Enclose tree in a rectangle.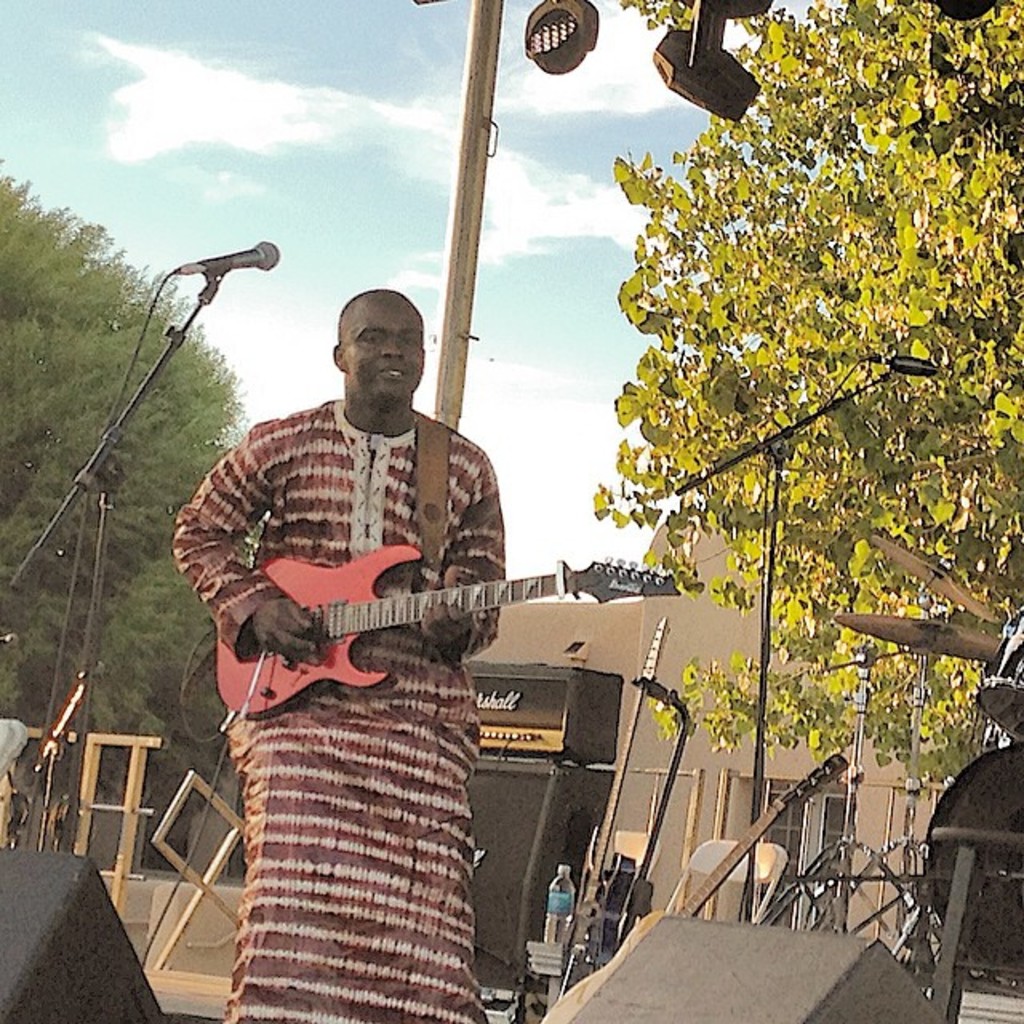
Rect(0, 171, 250, 794).
